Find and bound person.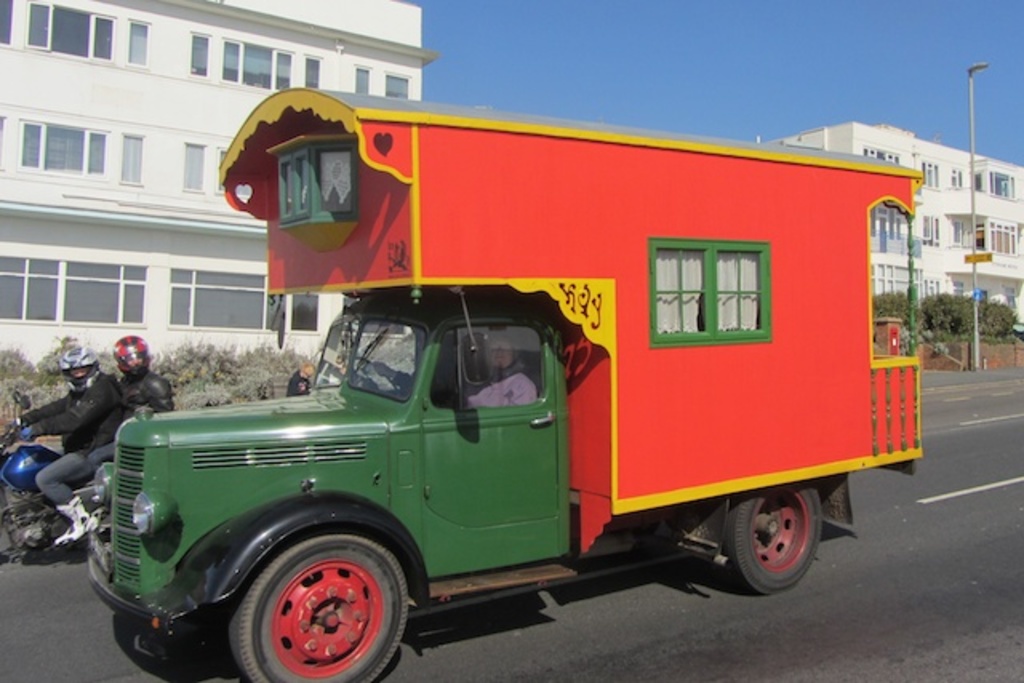
Bound: 8/368/126/542.
